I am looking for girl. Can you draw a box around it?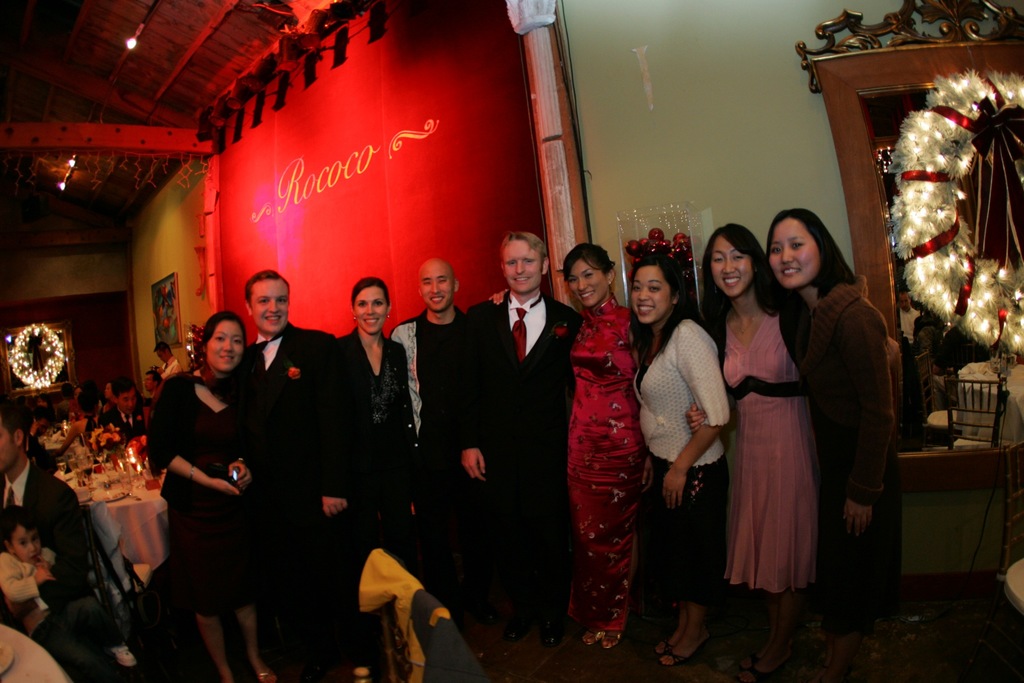
Sure, the bounding box is bbox=[52, 382, 106, 452].
